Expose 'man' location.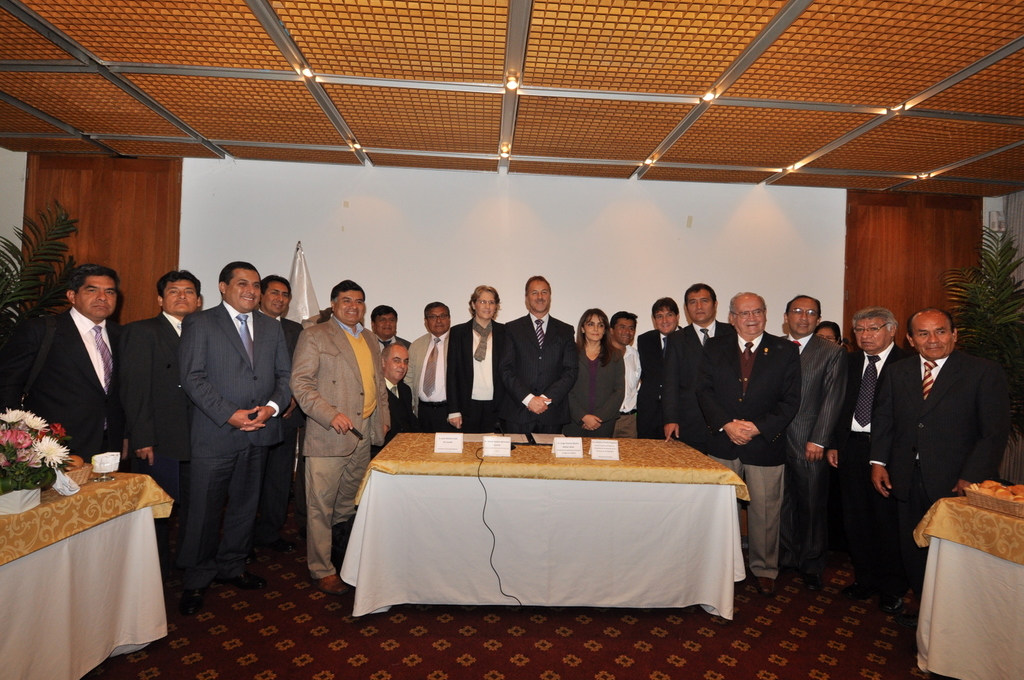
Exposed at pyautogui.locateOnScreen(610, 313, 640, 439).
